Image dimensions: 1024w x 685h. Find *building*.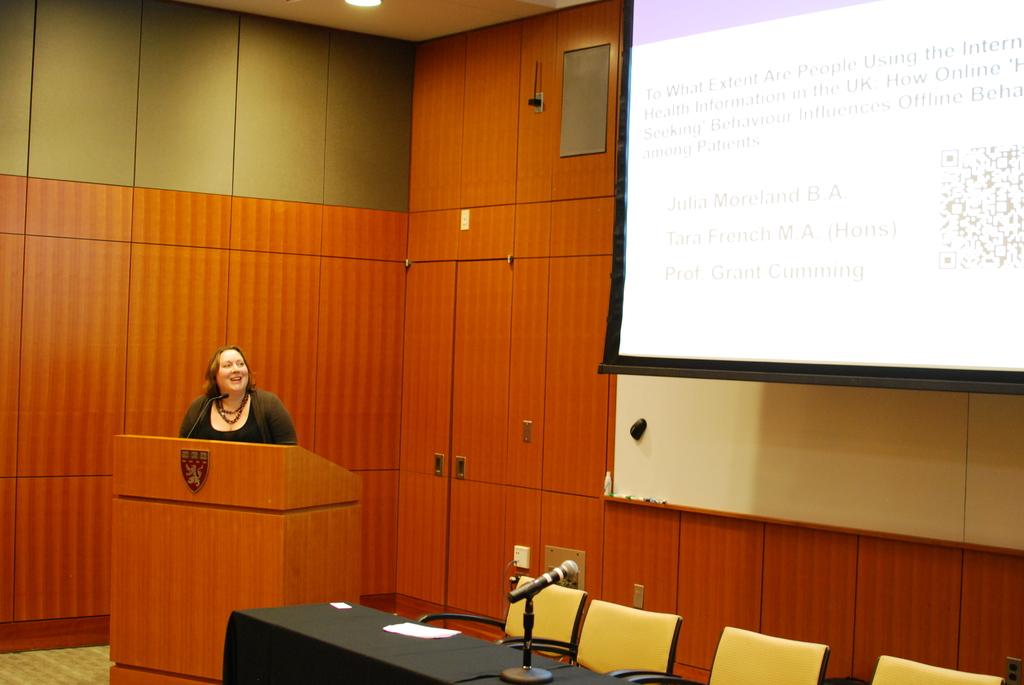
<box>0,0,1023,684</box>.
